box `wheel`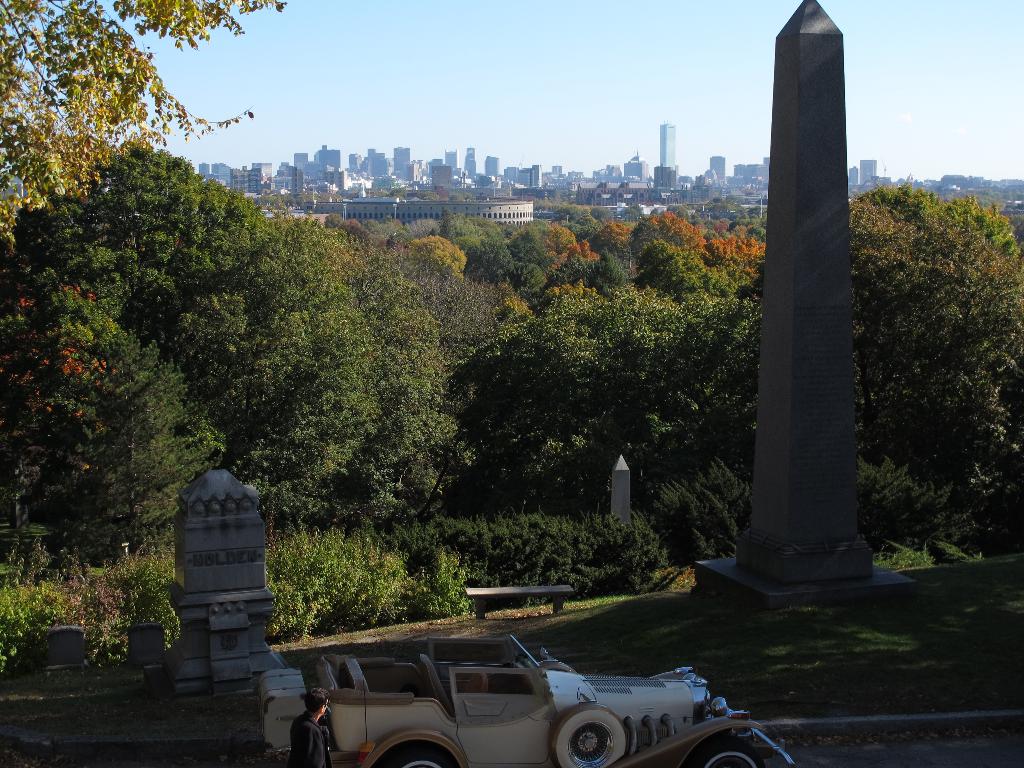
l=685, t=739, r=772, b=767
